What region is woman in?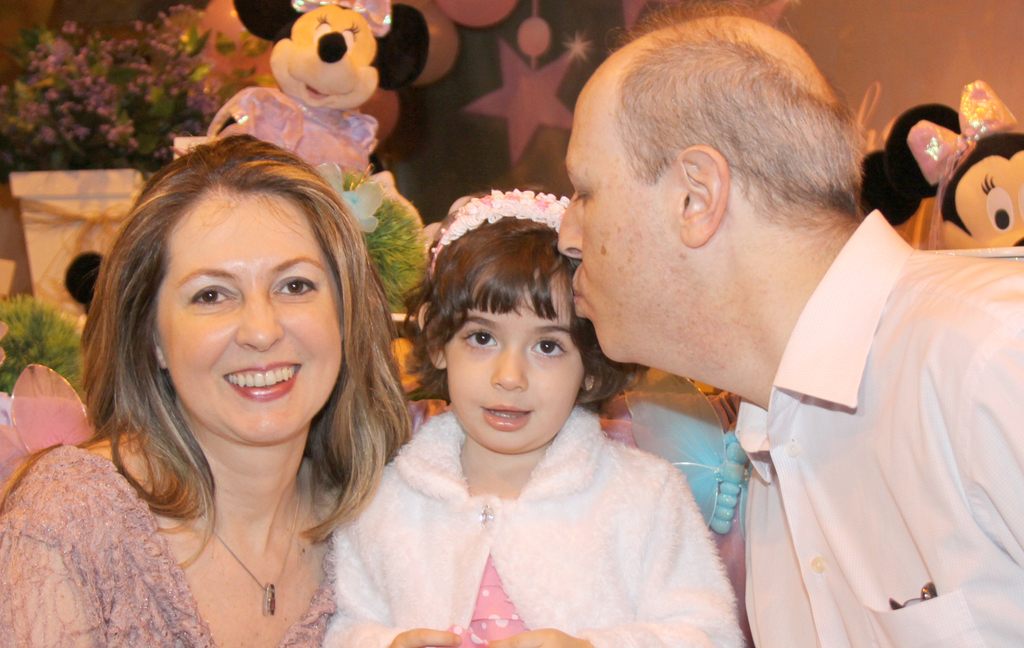
38 137 453 647.
